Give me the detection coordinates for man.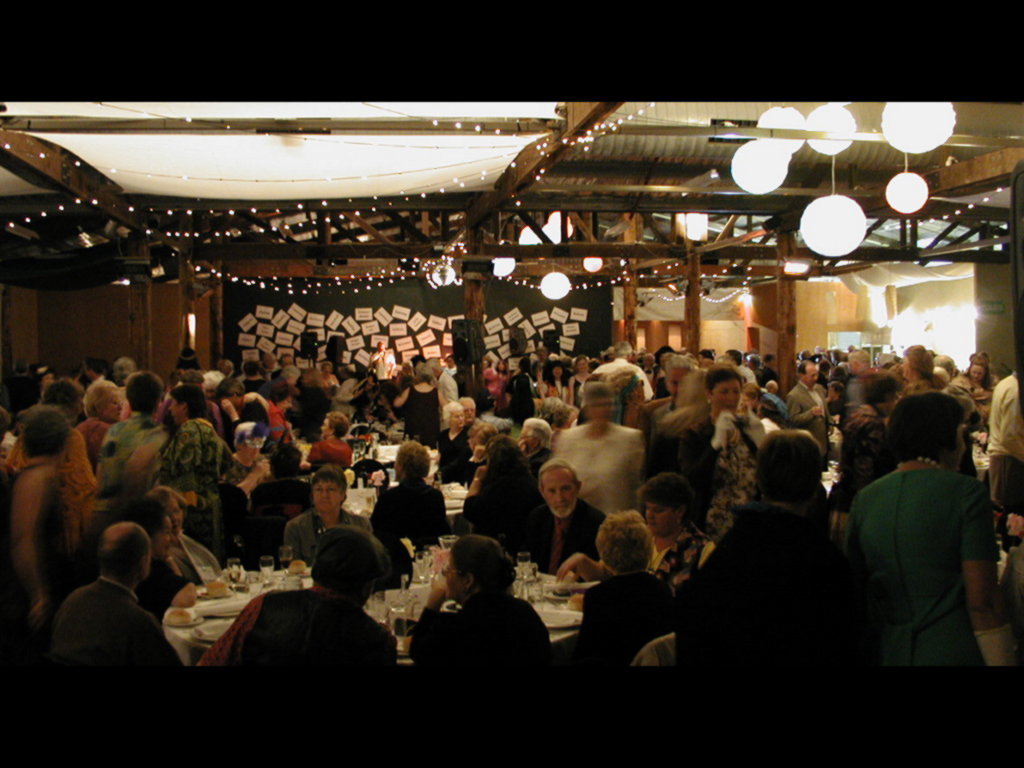
crop(262, 354, 282, 376).
